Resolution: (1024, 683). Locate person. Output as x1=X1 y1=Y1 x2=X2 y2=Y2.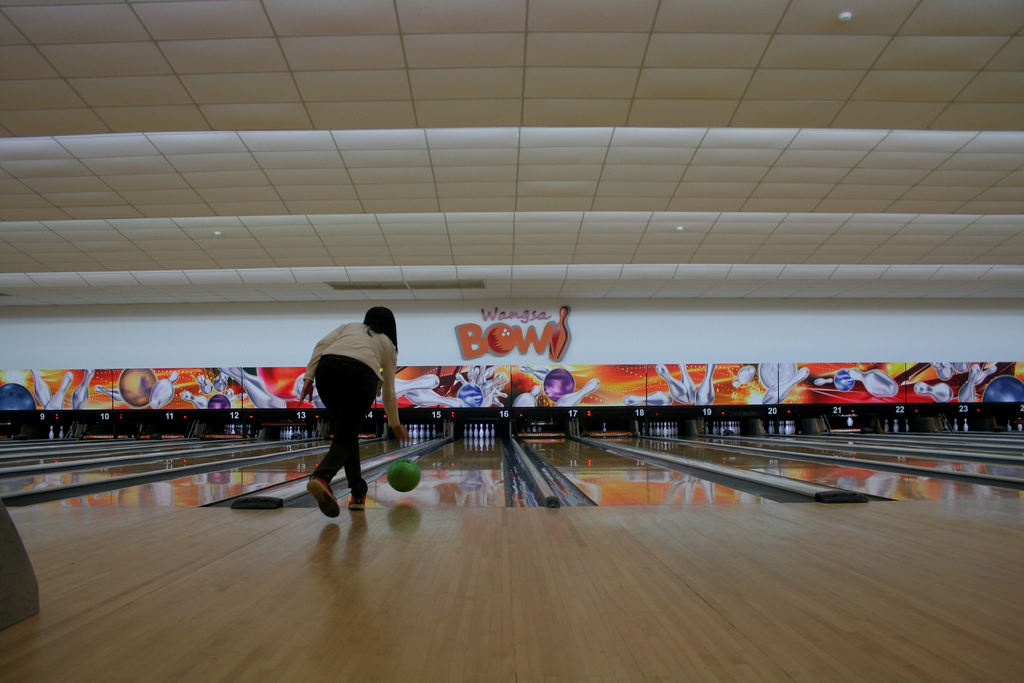
x1=293 y1=300 x2=406 y2=520.
